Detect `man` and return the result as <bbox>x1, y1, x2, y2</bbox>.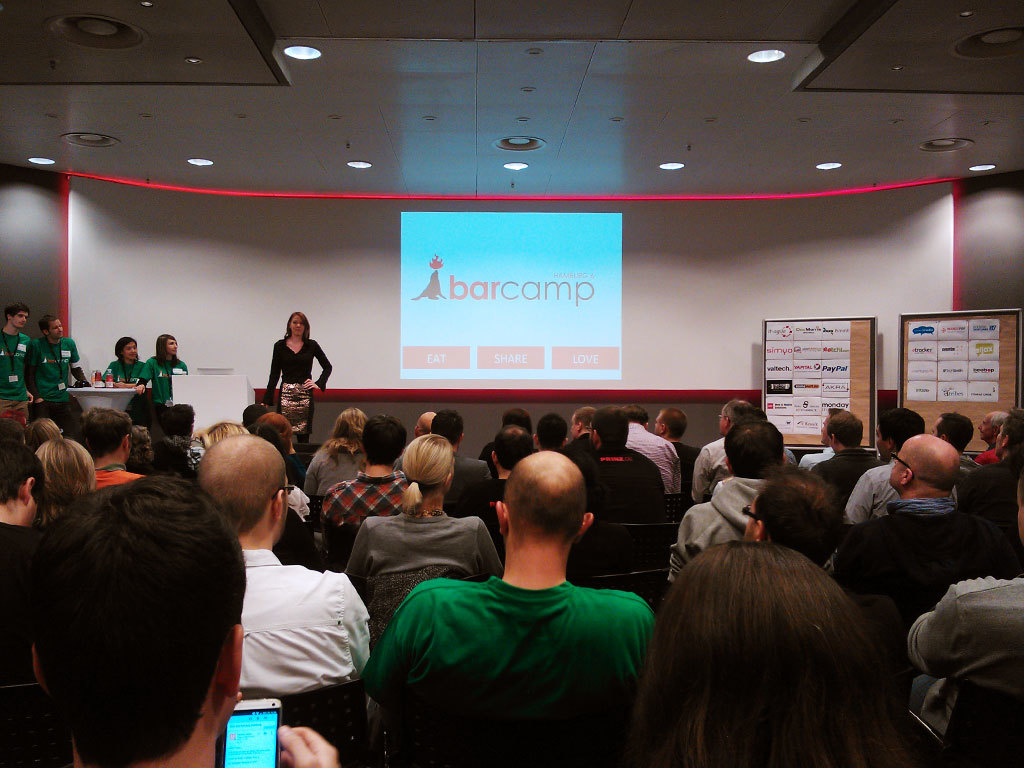
<bbox>191, 427, 382, 708</bbox>.
